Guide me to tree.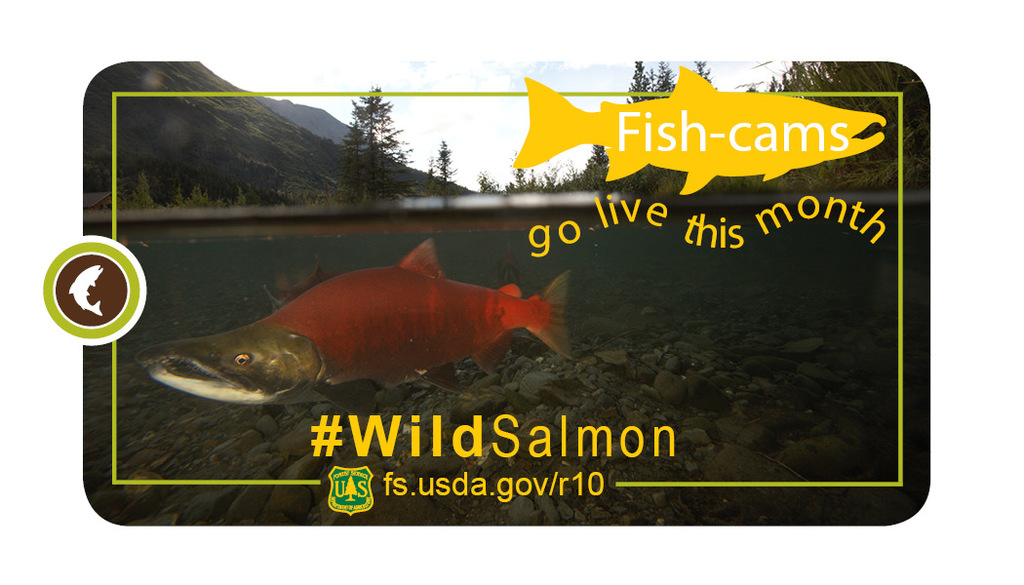
Guidance: x1=737, y1=57, x2=934, y2=188.
